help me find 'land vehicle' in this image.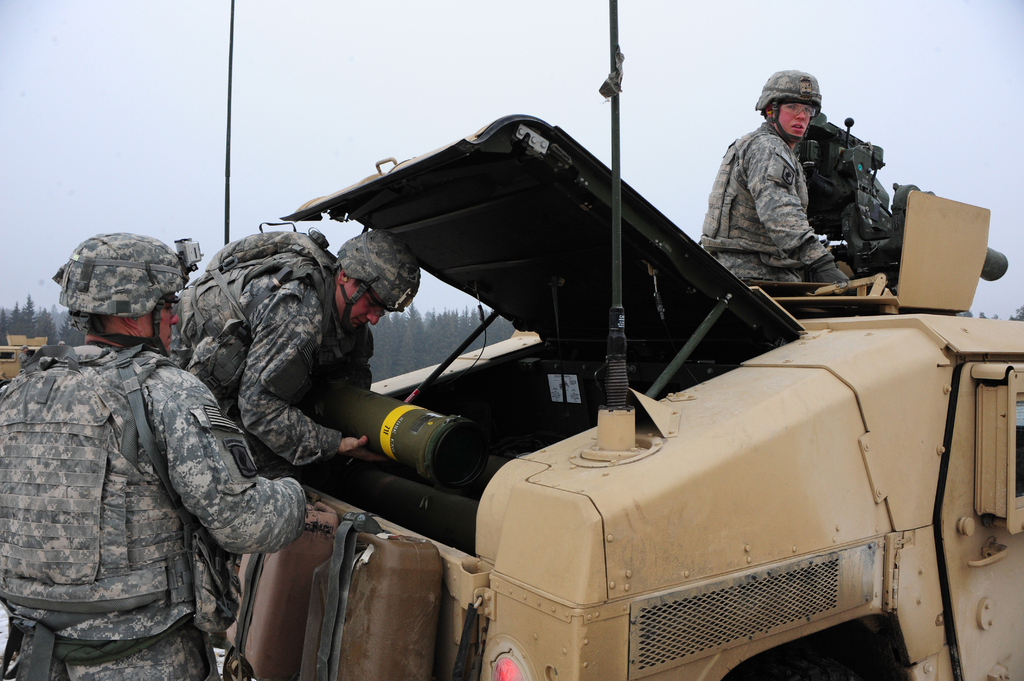
Found it: crop(226, 110, 1023, 680).
